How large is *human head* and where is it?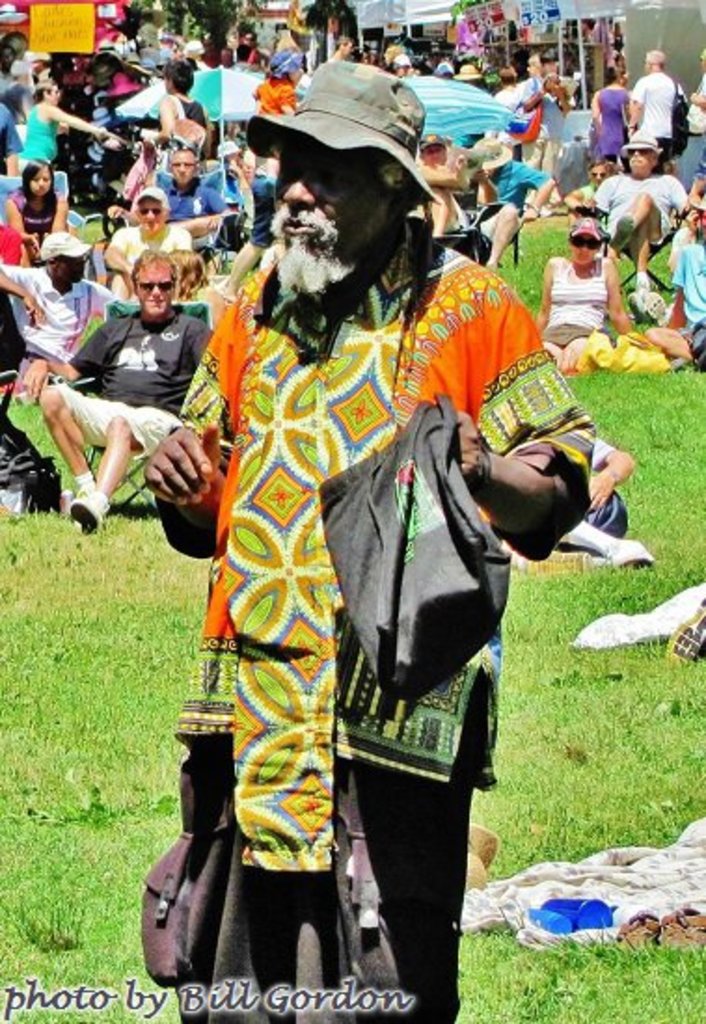
Bounding box: <region>700, 209, 704, 233</region>.
